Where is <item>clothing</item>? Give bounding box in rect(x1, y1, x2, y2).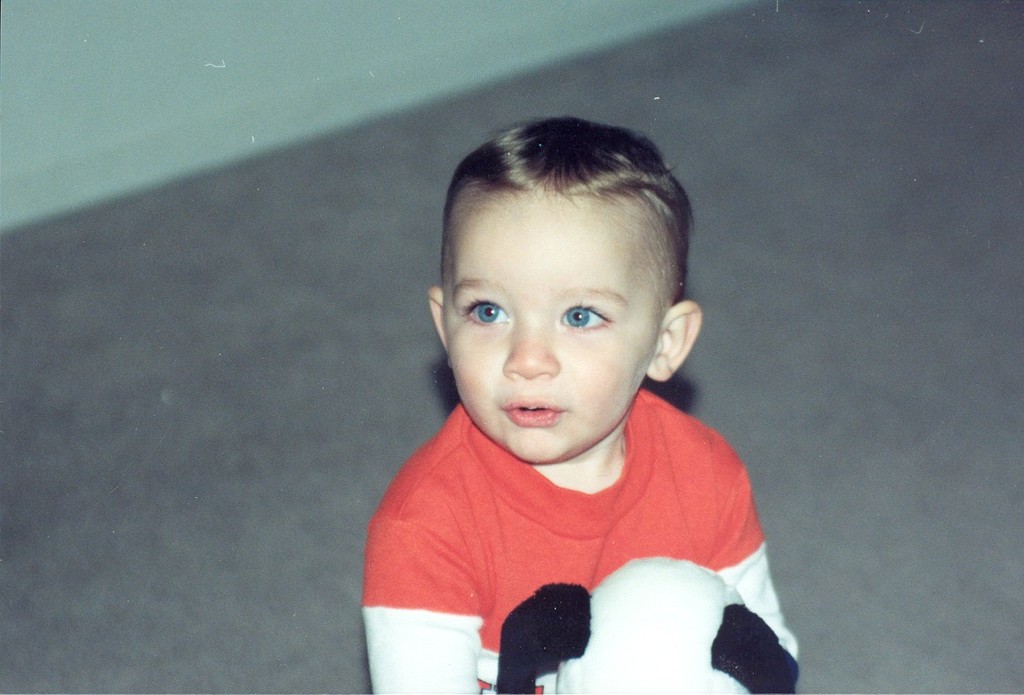
rect(375, 418, 790, 647).
